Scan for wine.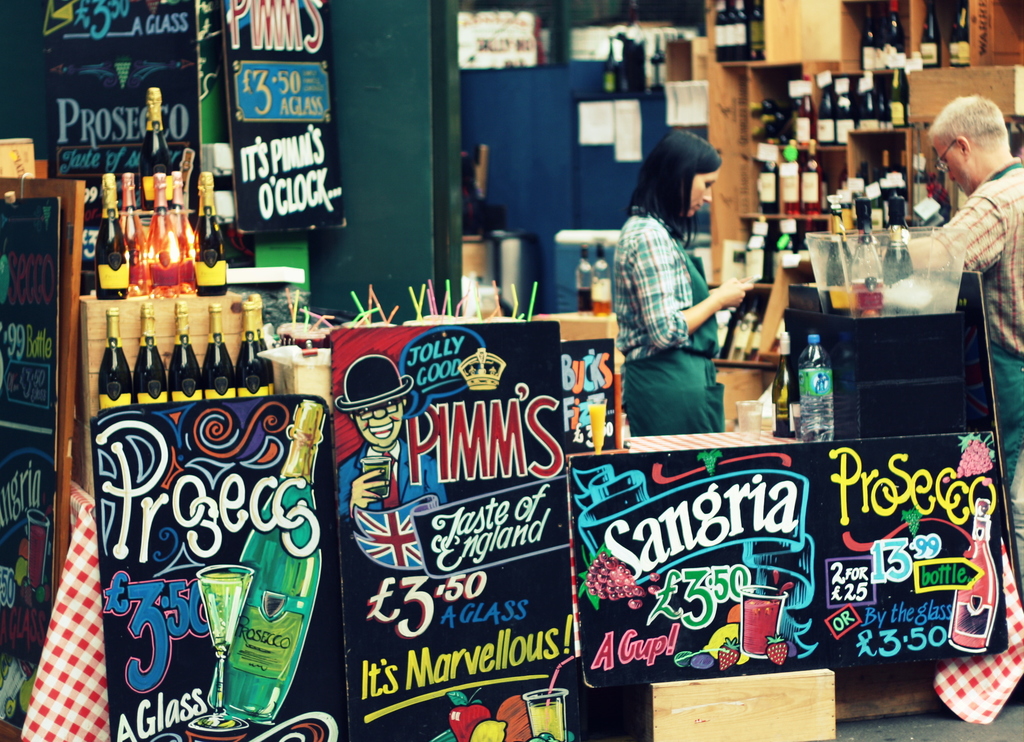
Scan result: rect(212, 393, 323, 728).
